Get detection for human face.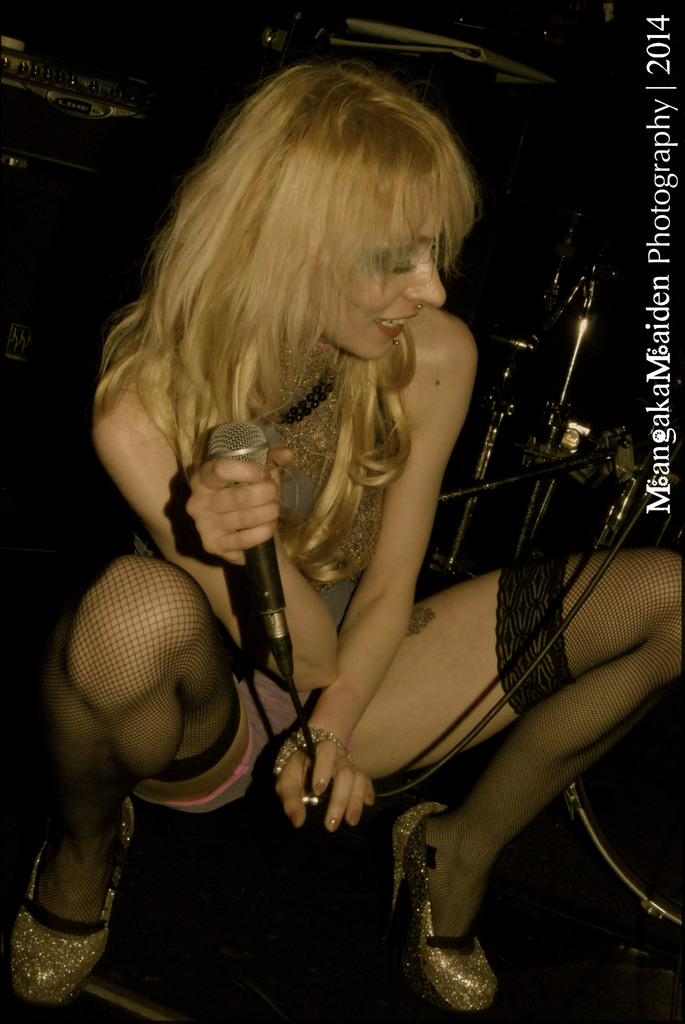
Detection: region(304, 186, 446, 369).
